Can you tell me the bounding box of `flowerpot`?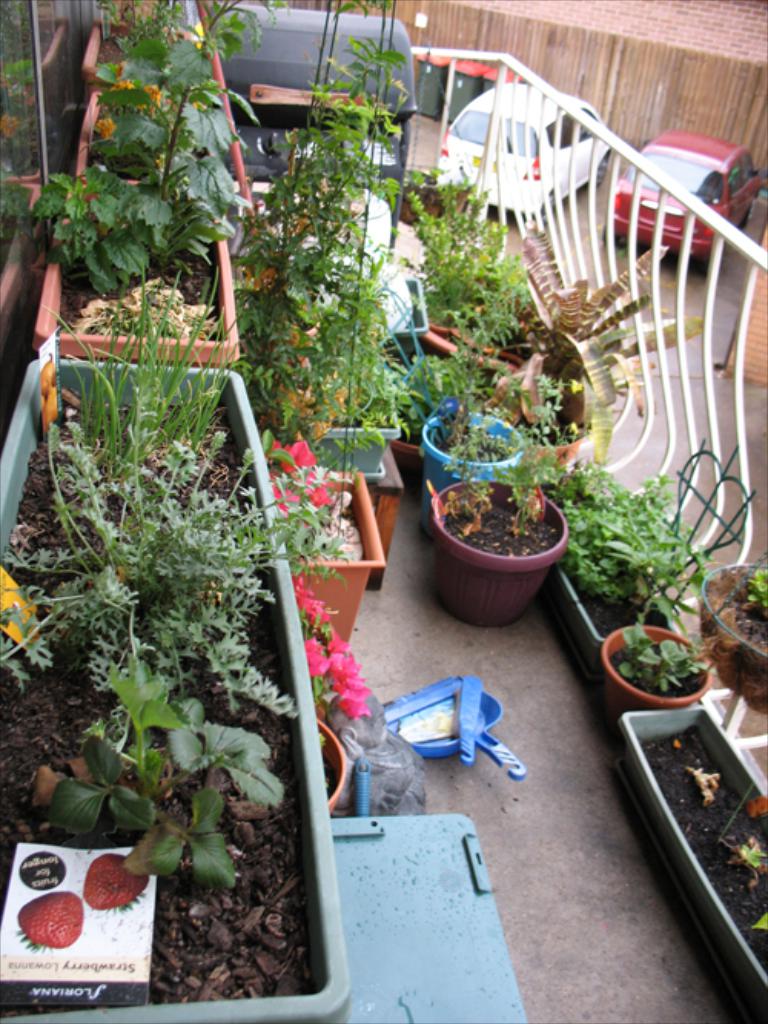
522/388/591/459.
